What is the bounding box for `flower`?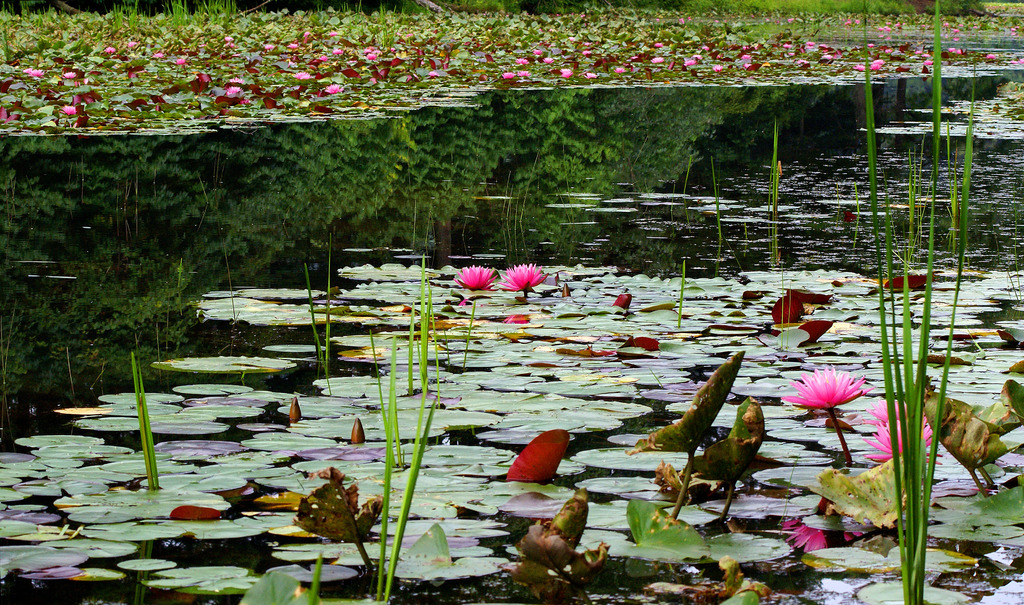
(453,261,511,286).
